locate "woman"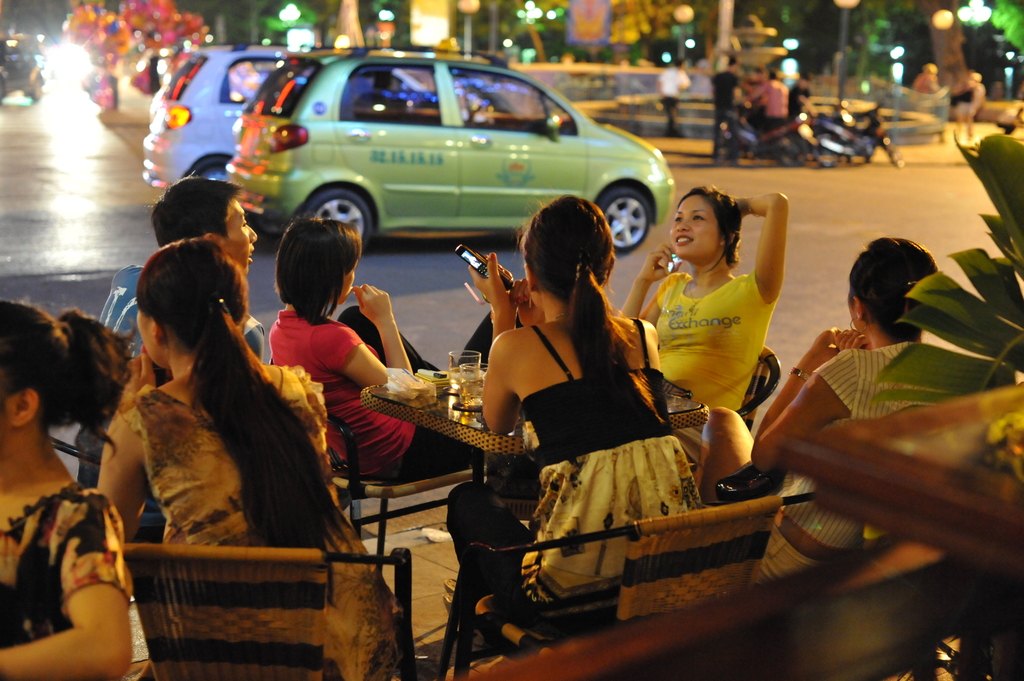
702/230/938/582
